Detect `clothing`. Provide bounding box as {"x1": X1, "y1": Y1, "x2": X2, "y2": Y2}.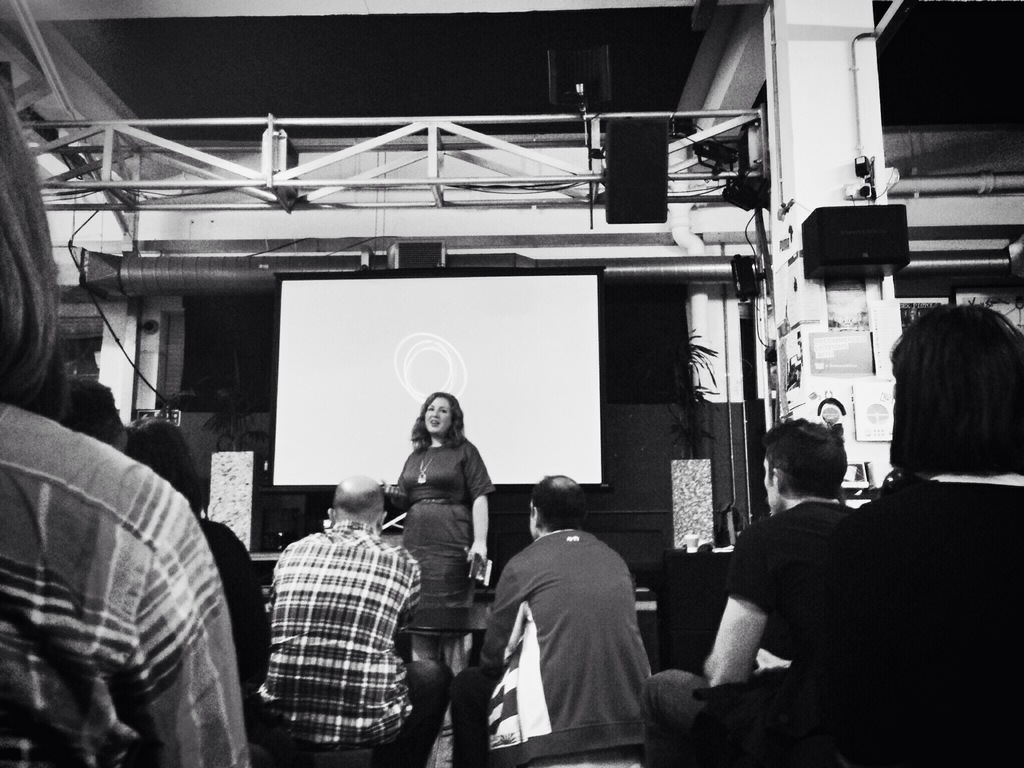
{"x1": 199, "y1": 509, "x2": 272, "y2": 684}.
